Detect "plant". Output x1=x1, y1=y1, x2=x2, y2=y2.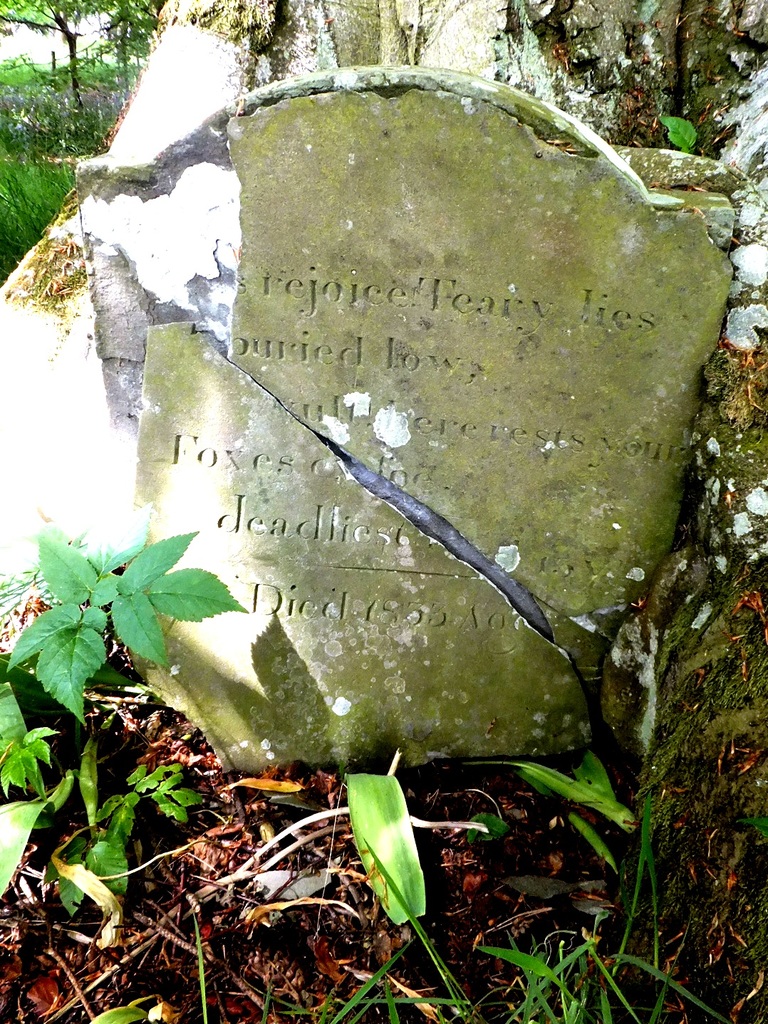
x1=108, y1=909, x2=720, y2=1023.
